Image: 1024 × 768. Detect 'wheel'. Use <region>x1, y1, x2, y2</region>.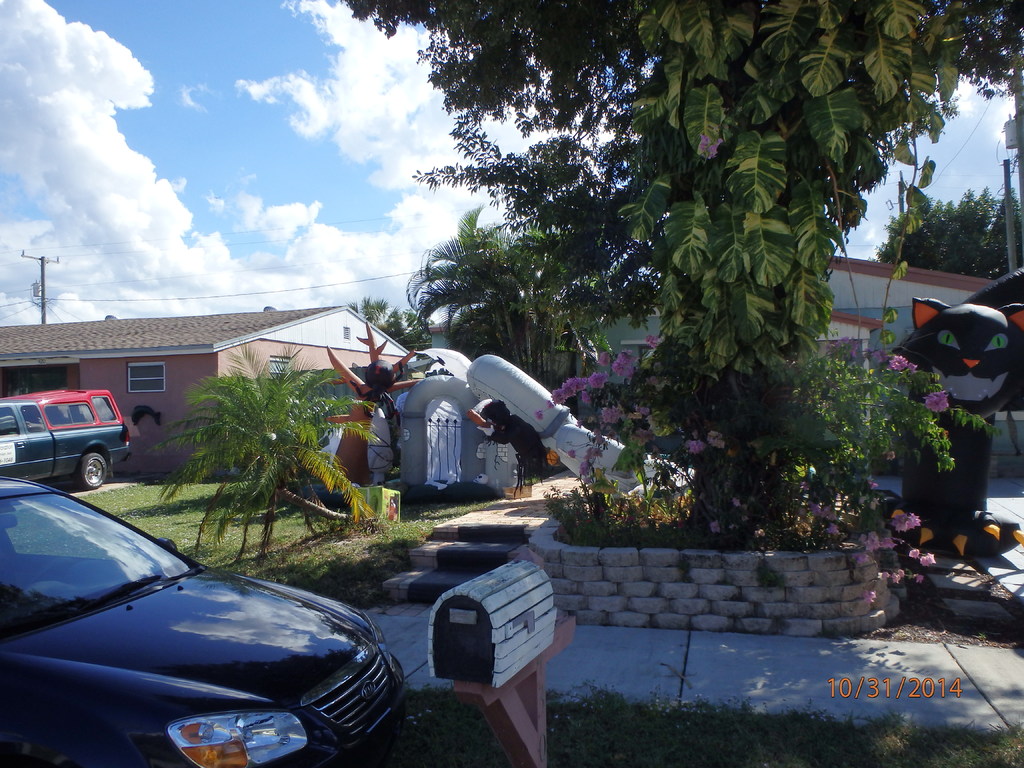
<region>25, 559, 77, 585</region>.
